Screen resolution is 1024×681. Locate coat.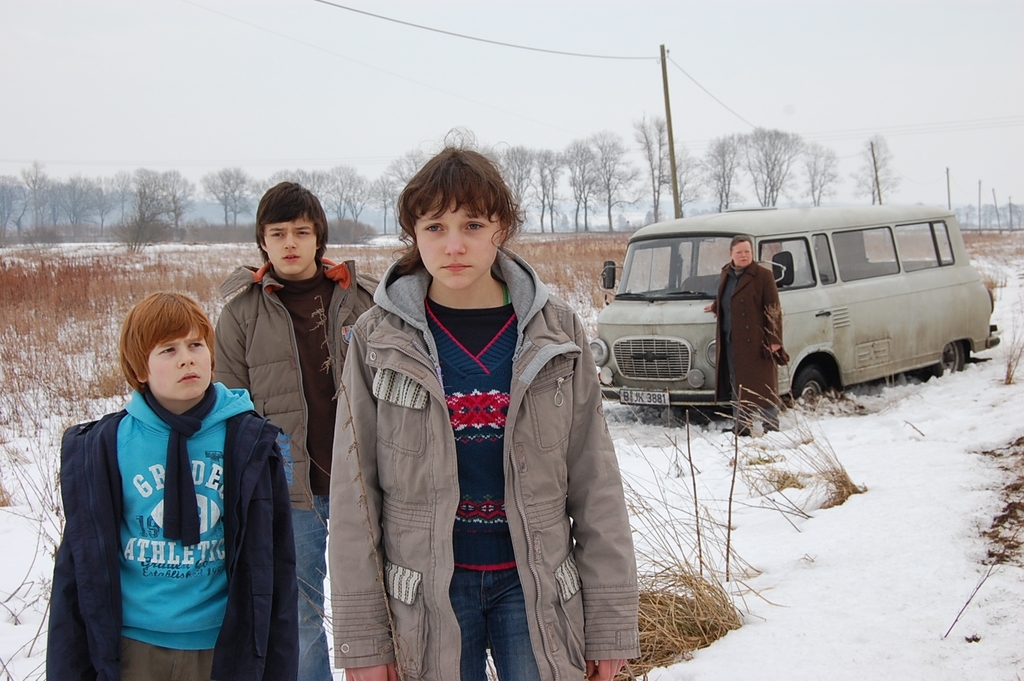
box=[715, 257, 784, 426].
